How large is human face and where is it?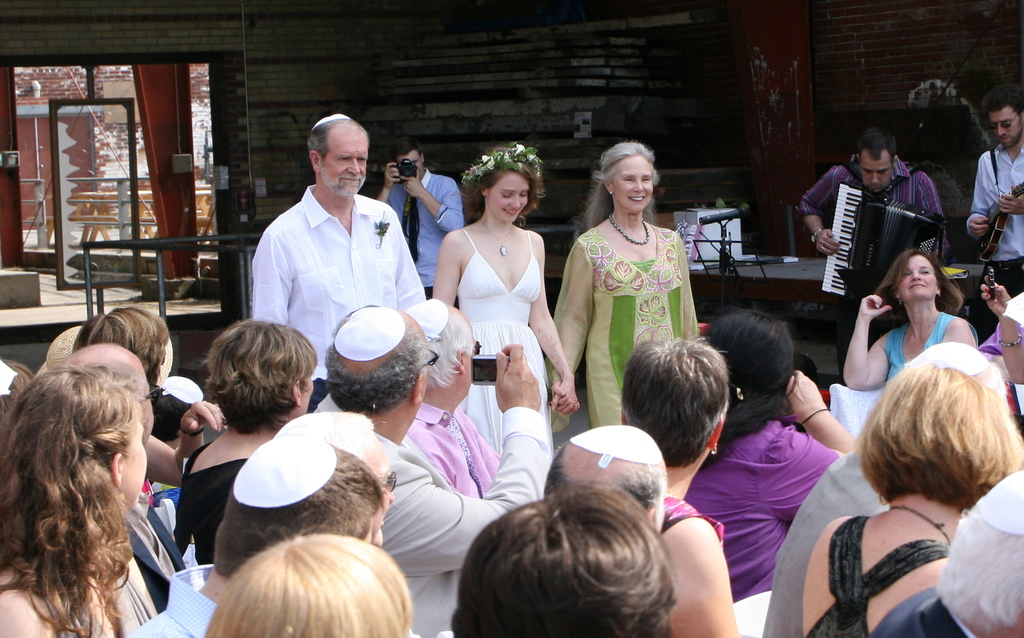
Bounding box: bbox=[612, 151, 655, 211].
